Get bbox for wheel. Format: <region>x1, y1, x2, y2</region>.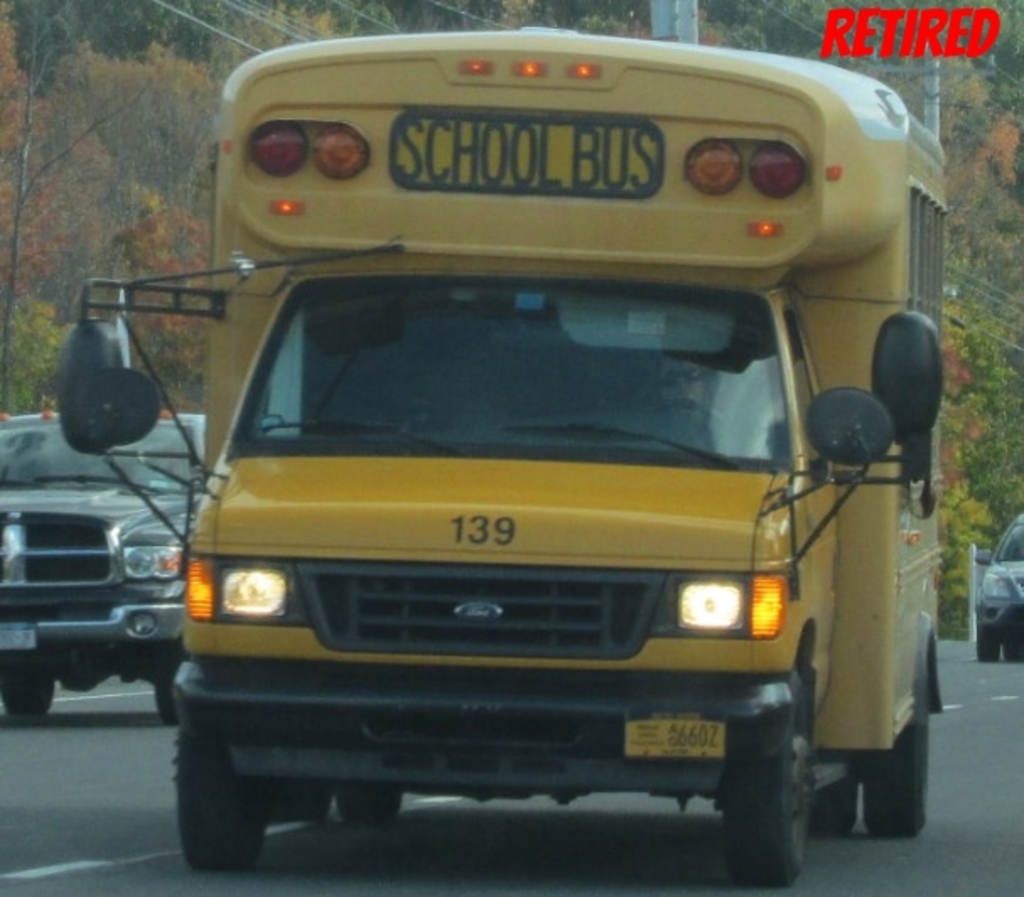
<region>270, 782, 327, 823</region>.
